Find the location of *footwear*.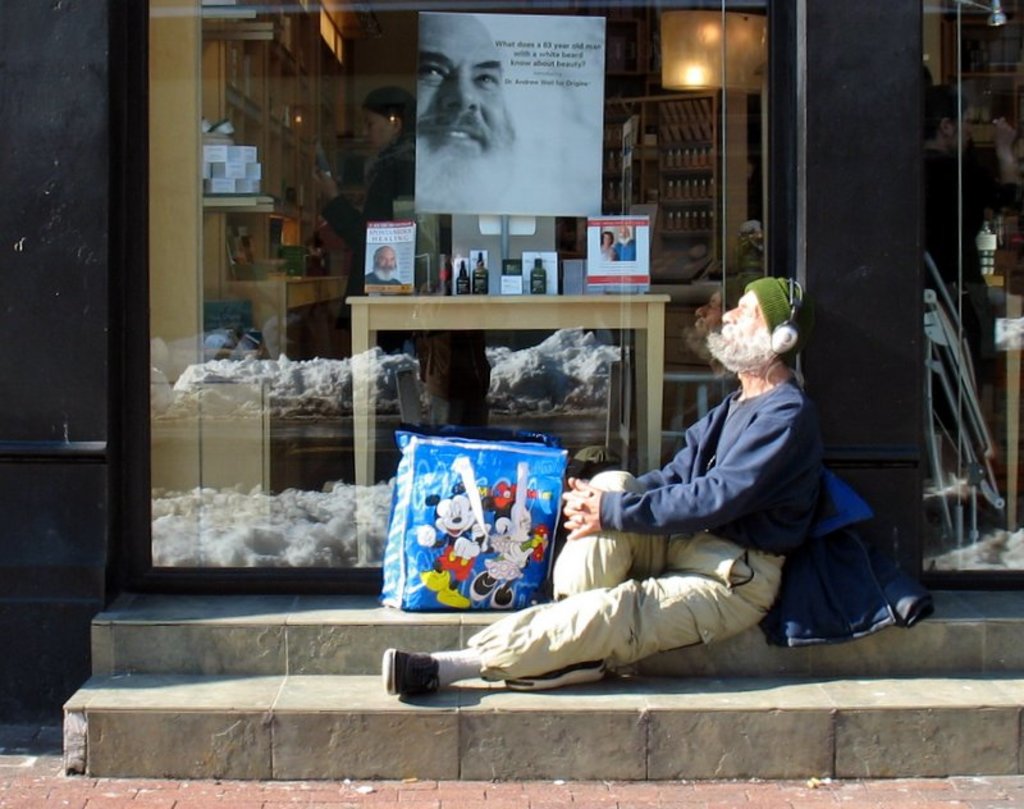
Location: 383/650/436/696.
